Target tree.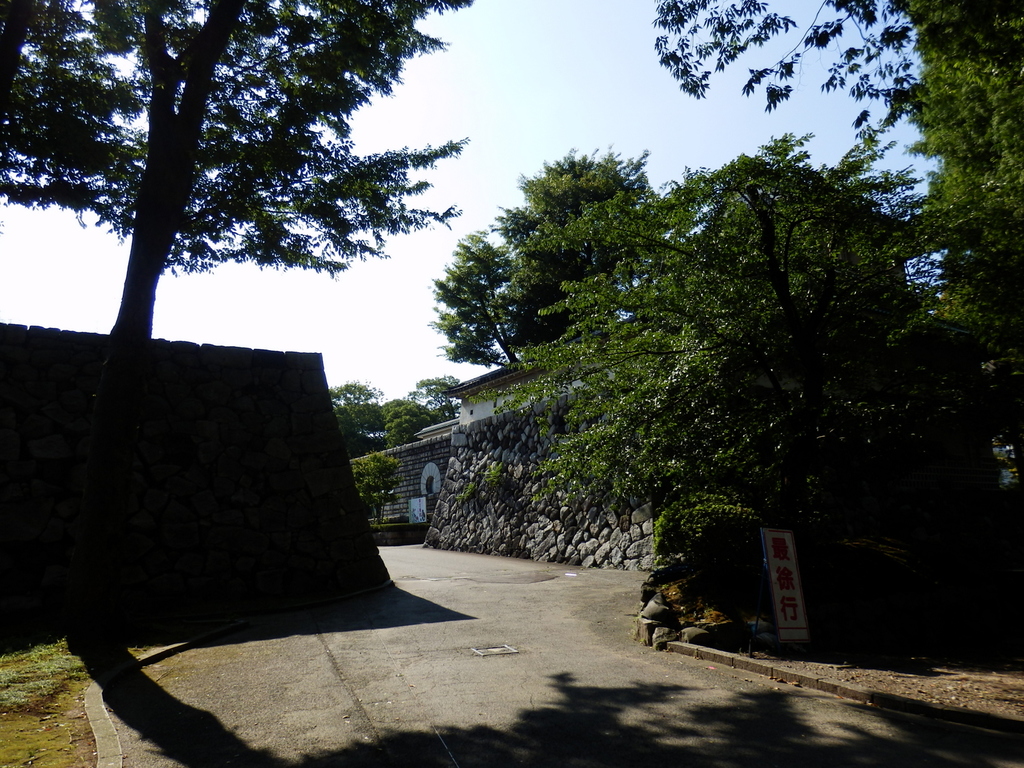
Target region: bbox=(328, 407, 370, 458).
